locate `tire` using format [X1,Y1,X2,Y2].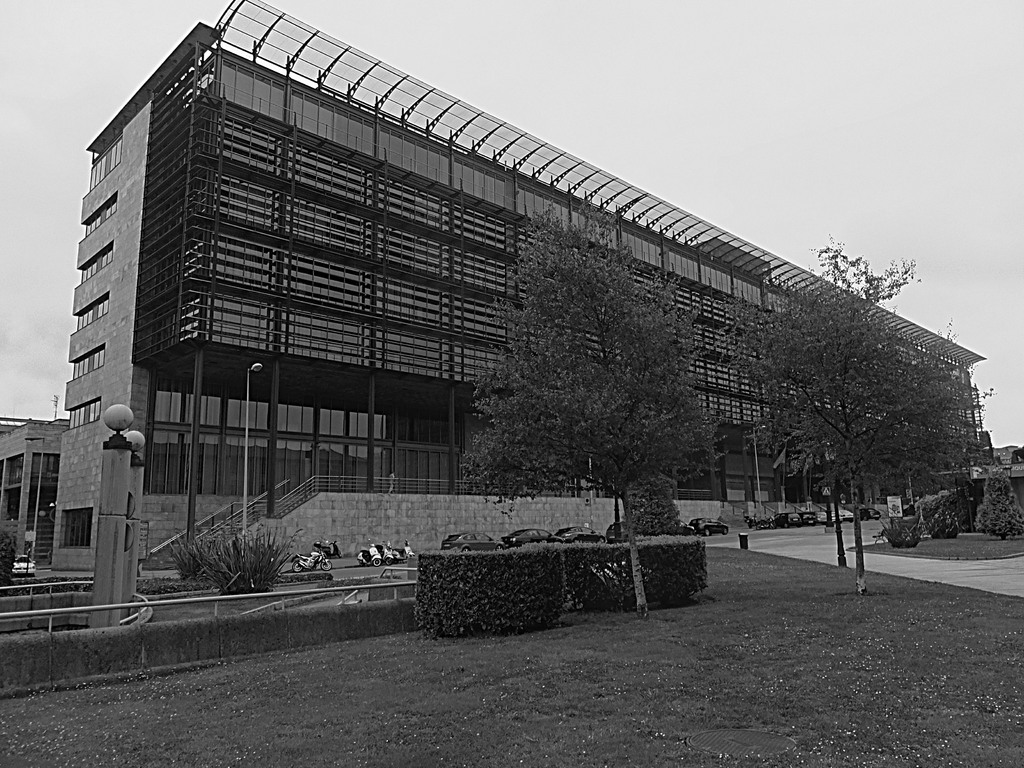
[459,543,470,556].
